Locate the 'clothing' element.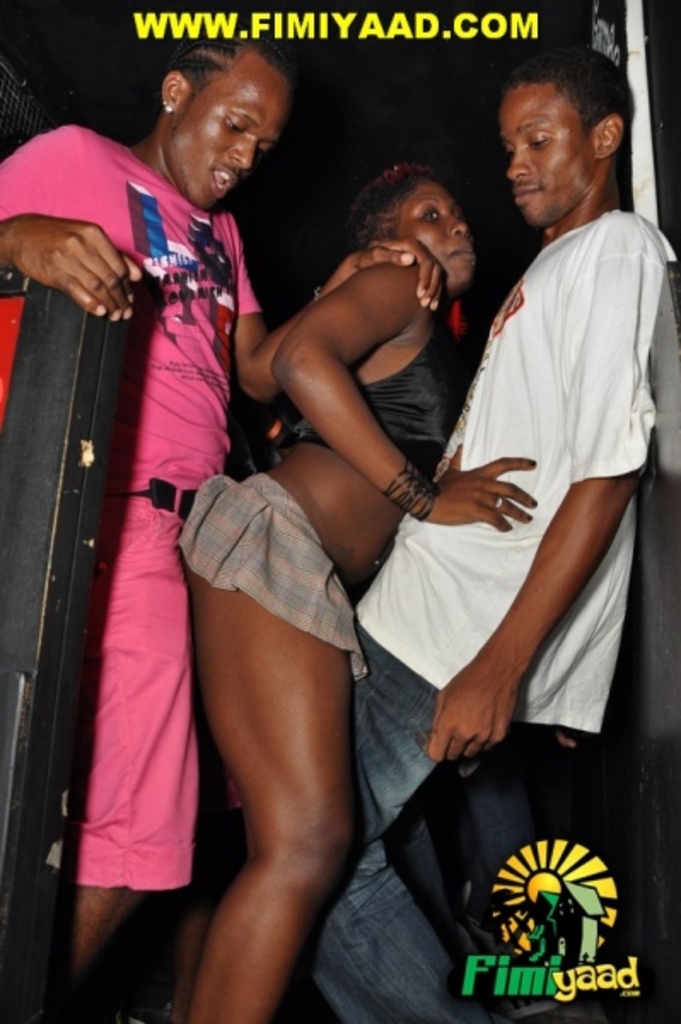
Element bbox: bbox=[0, 126, 261, 901].
